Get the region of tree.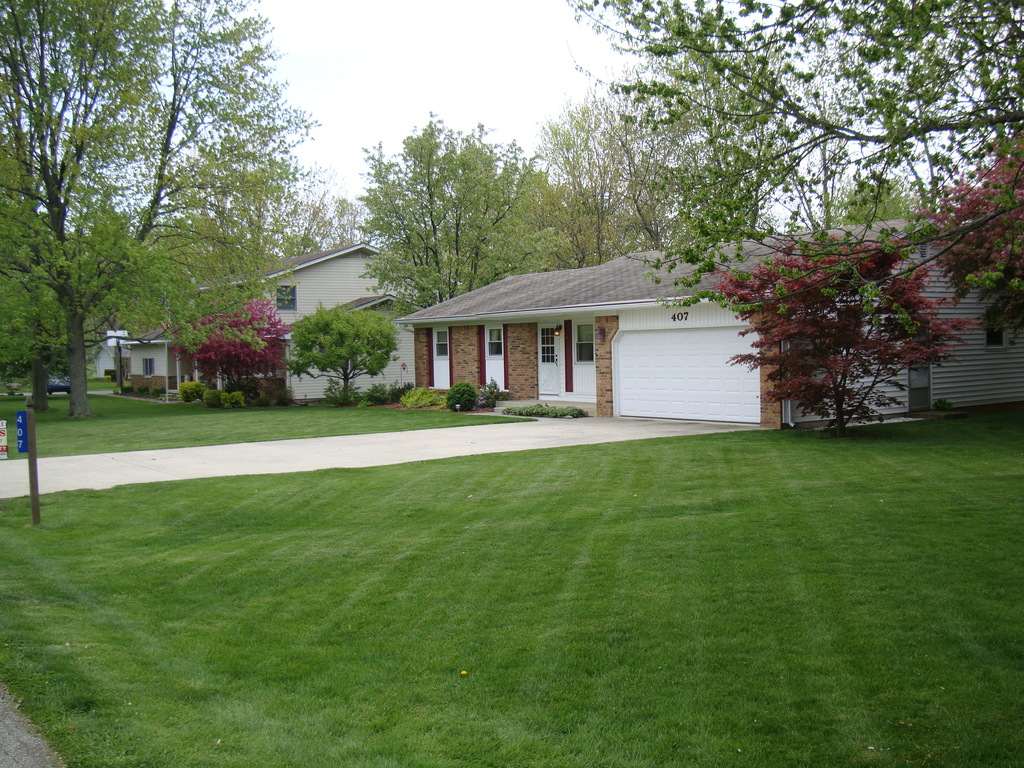
l=285, t=306, r=399, b=405.
